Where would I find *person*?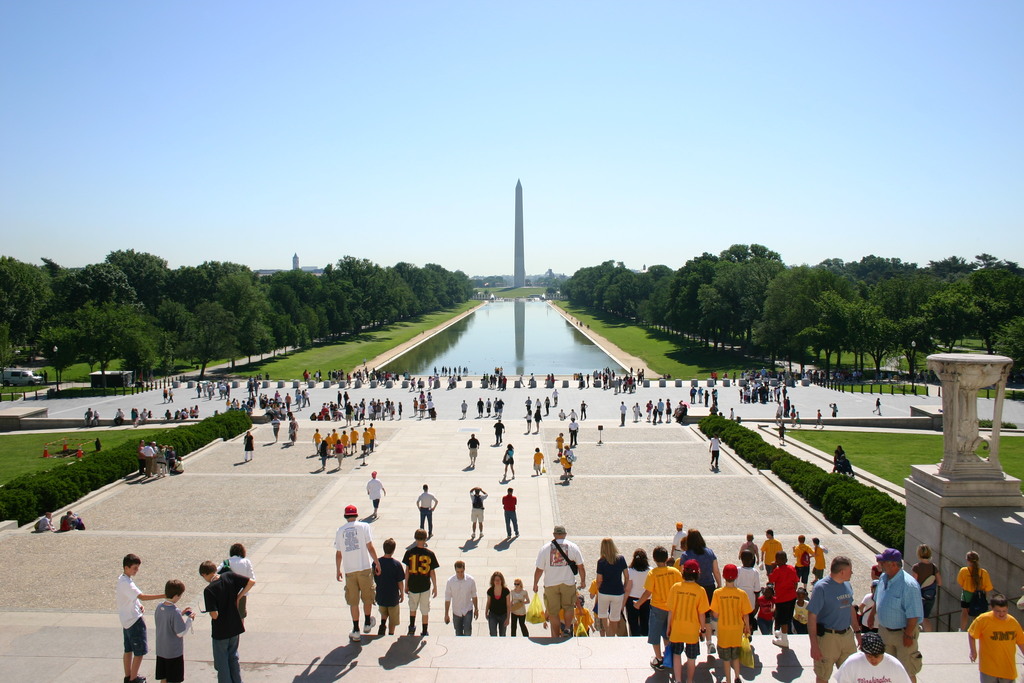
At region(154, 580, 194, 682).
